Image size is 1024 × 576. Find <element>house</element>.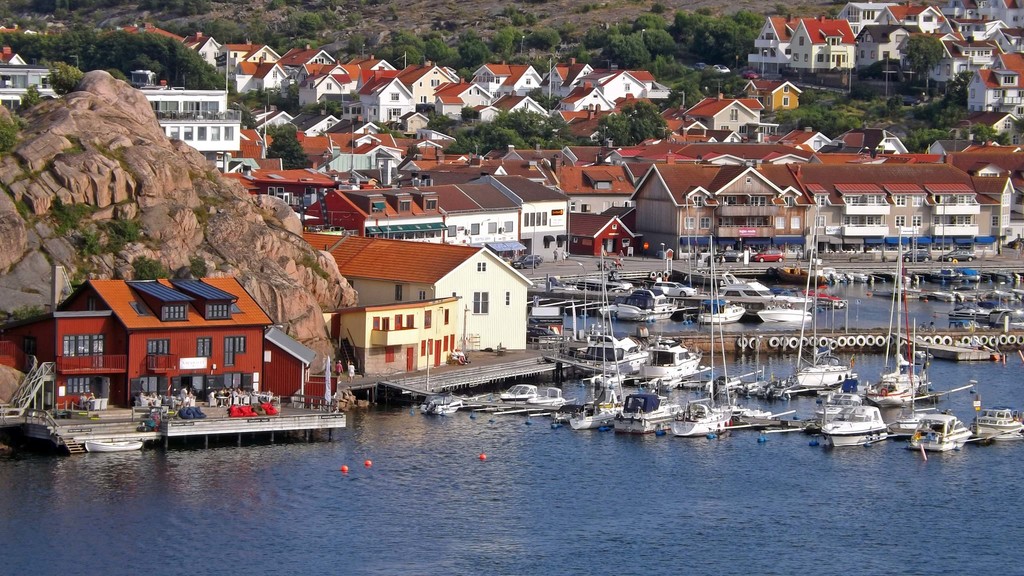
42/264/298/403.
